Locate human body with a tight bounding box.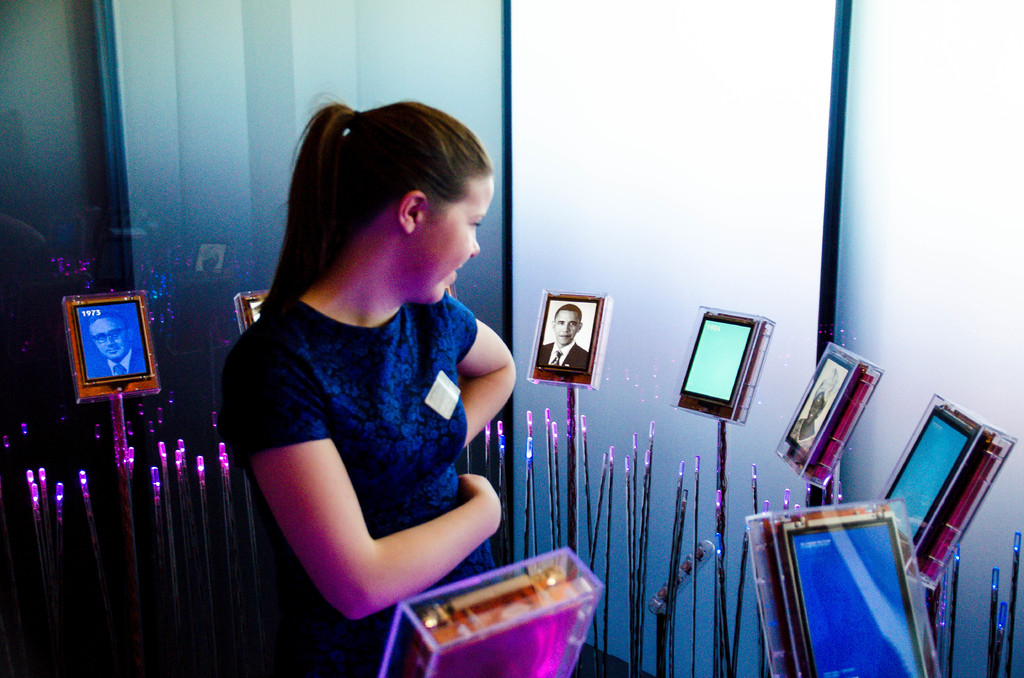
bbox(204, 127, 534, 674).
